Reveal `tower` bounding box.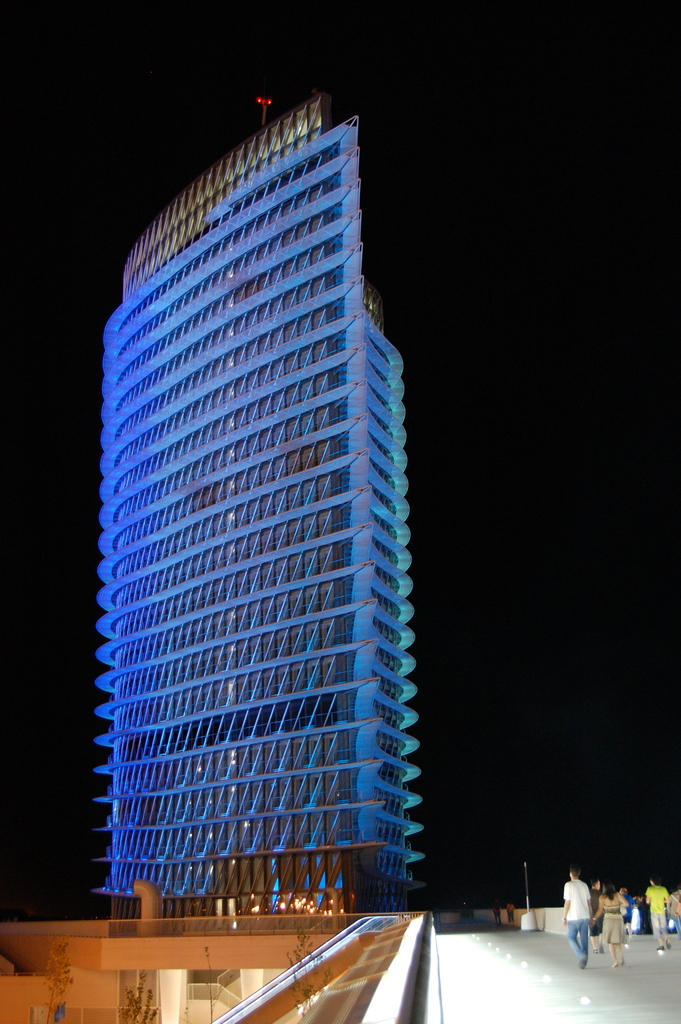
Revealed: 53 80 476 950.
